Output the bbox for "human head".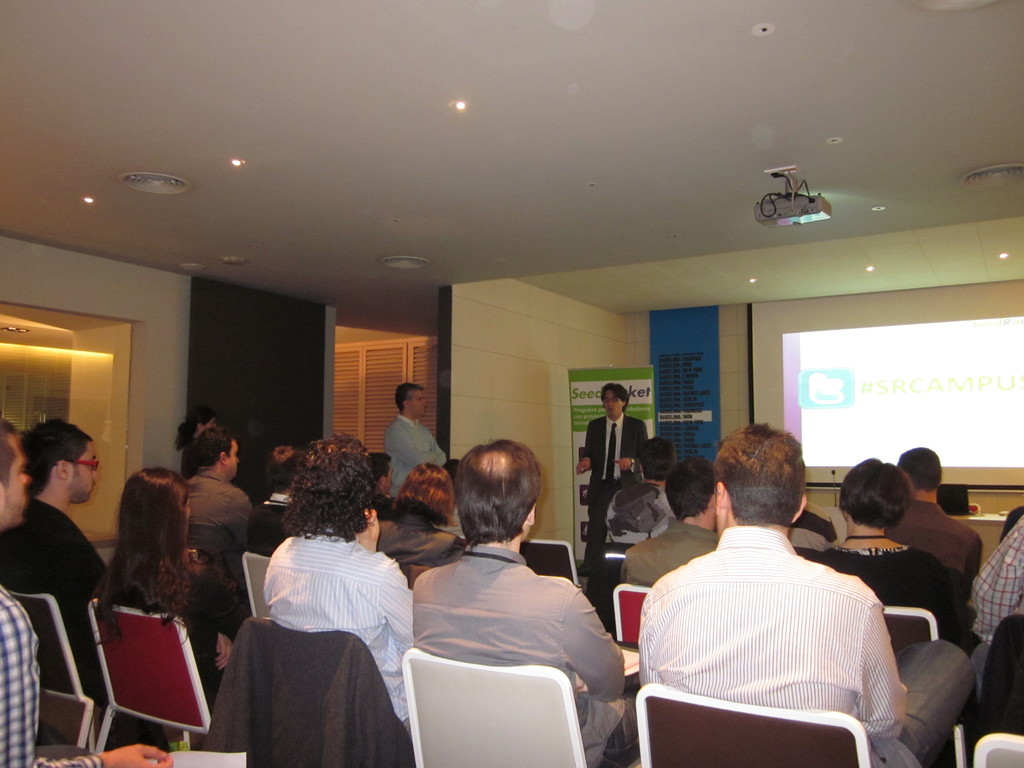
bbox=[398, 463, 454, 502].
